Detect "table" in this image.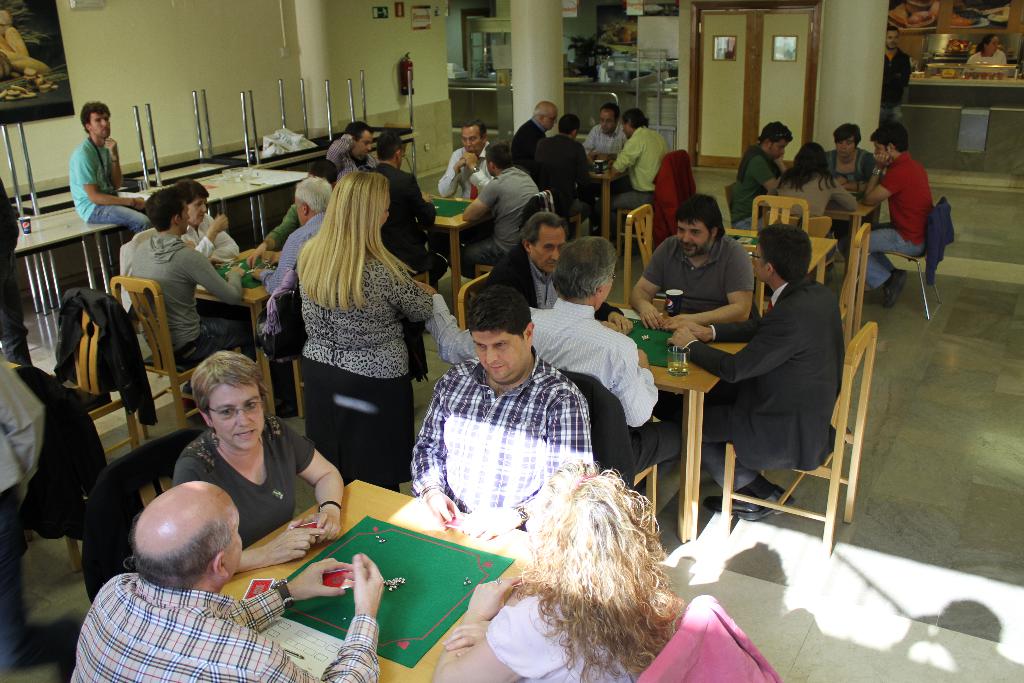
Detection: Rect(4, 88, 229, 204).
